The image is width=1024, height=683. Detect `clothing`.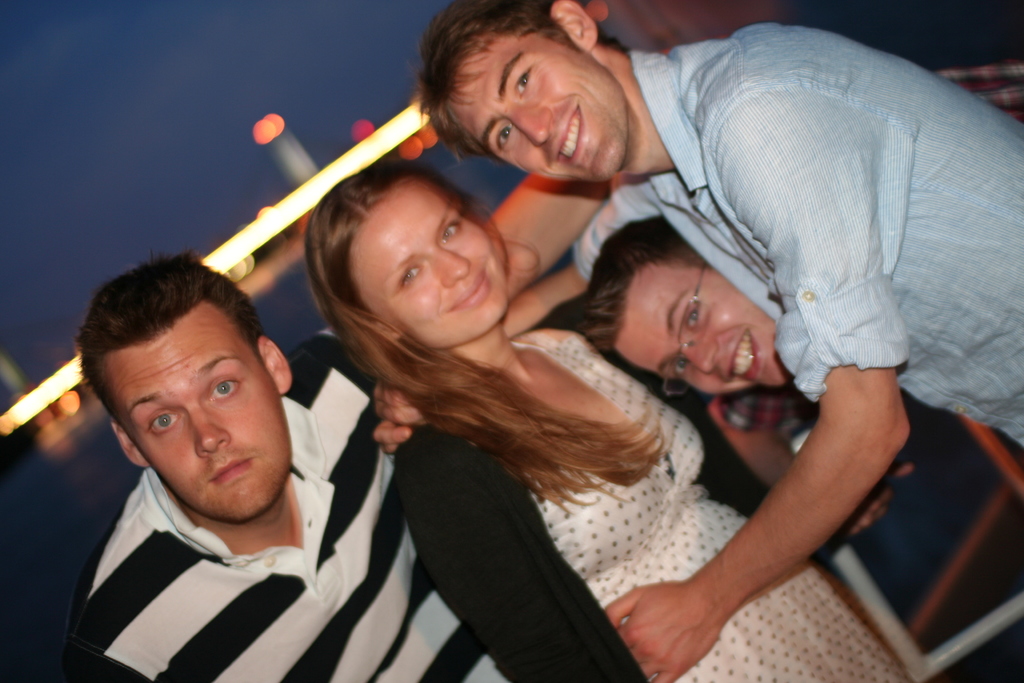
Detection: detection(601, 13, 998, 525).
